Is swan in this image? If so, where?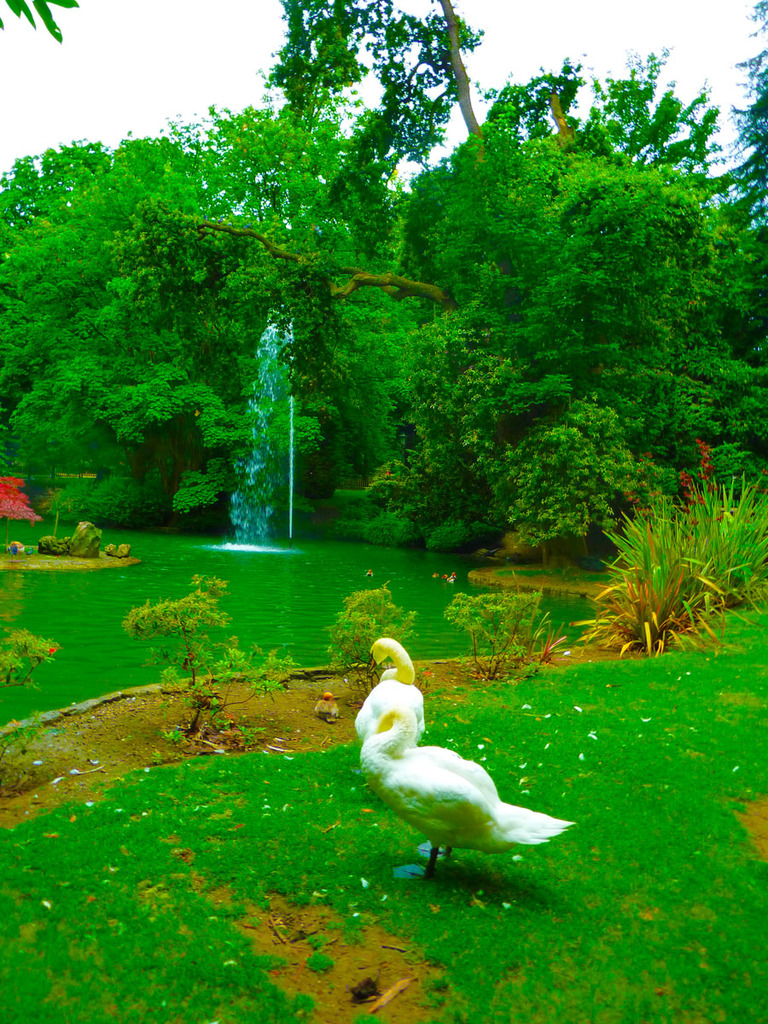
Yes, at <bbox>352, 656, 592, 881</bbox>.
